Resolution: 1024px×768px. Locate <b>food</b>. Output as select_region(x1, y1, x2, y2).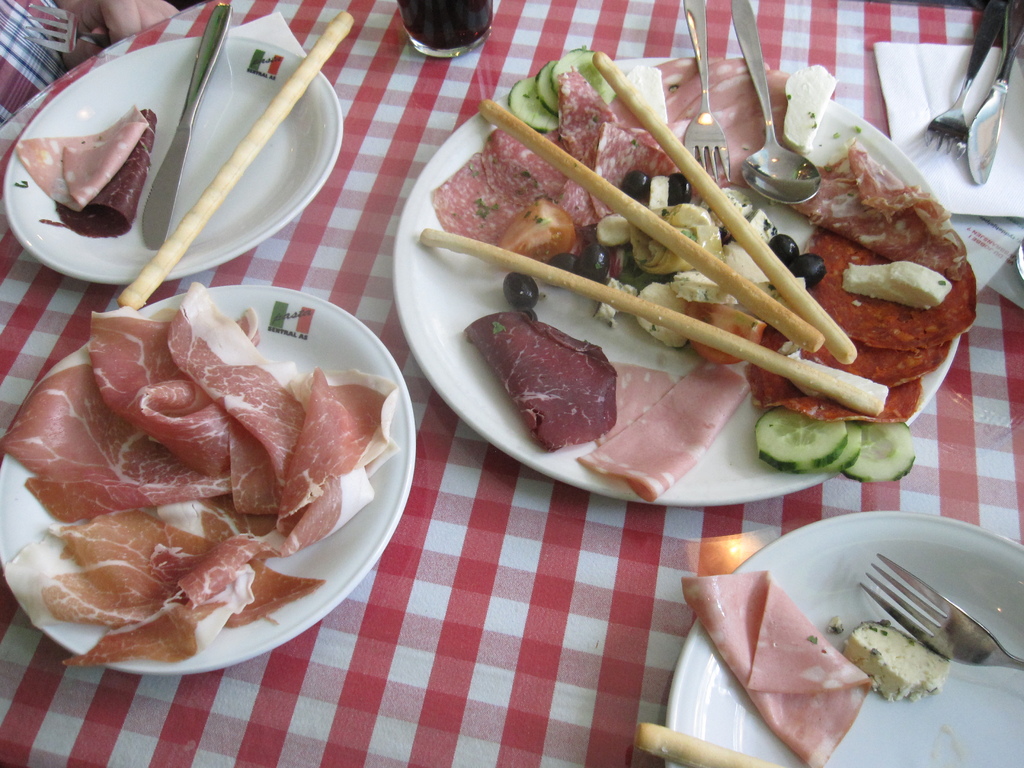
select_region(17, 106, 148, 210).
